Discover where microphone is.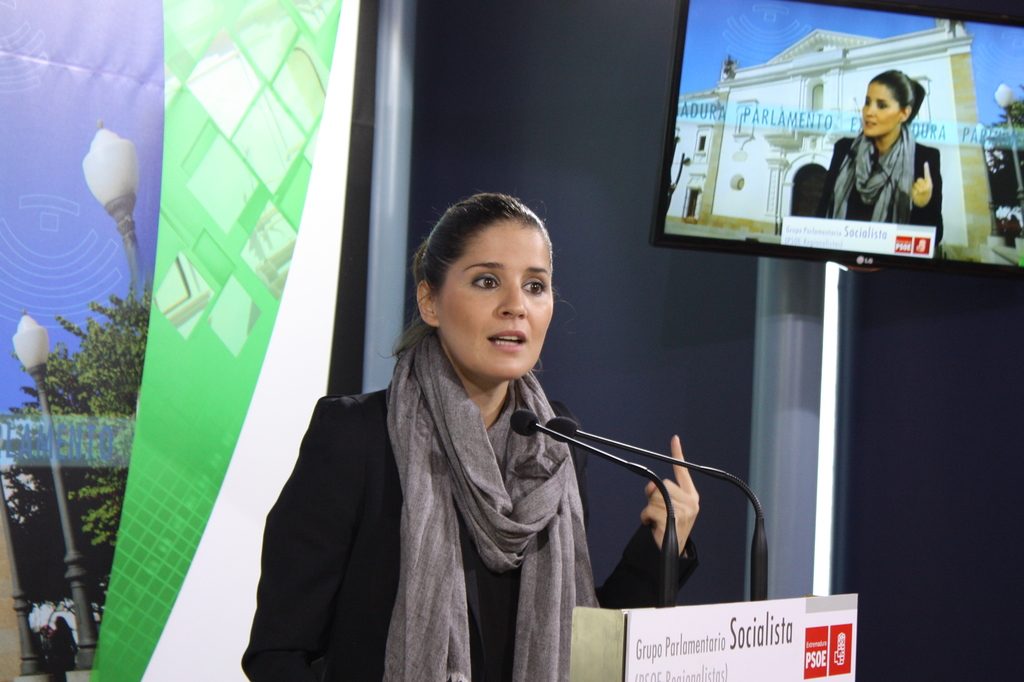
Discovered at (x1=849, y1=150, x2=858, y2=159).
